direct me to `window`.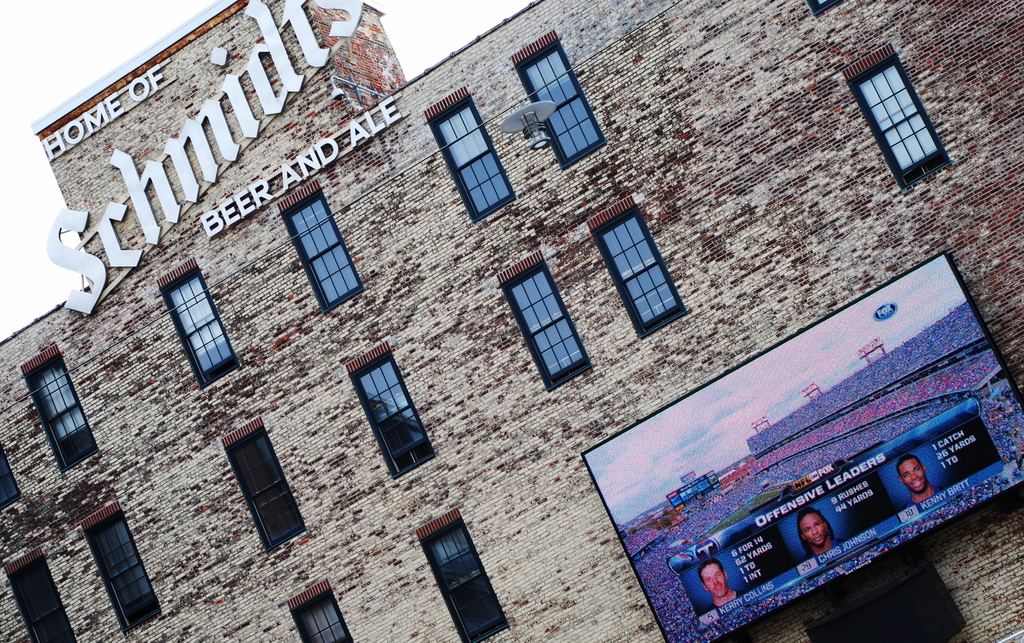
Direction: (287, 578, 351, 642).
